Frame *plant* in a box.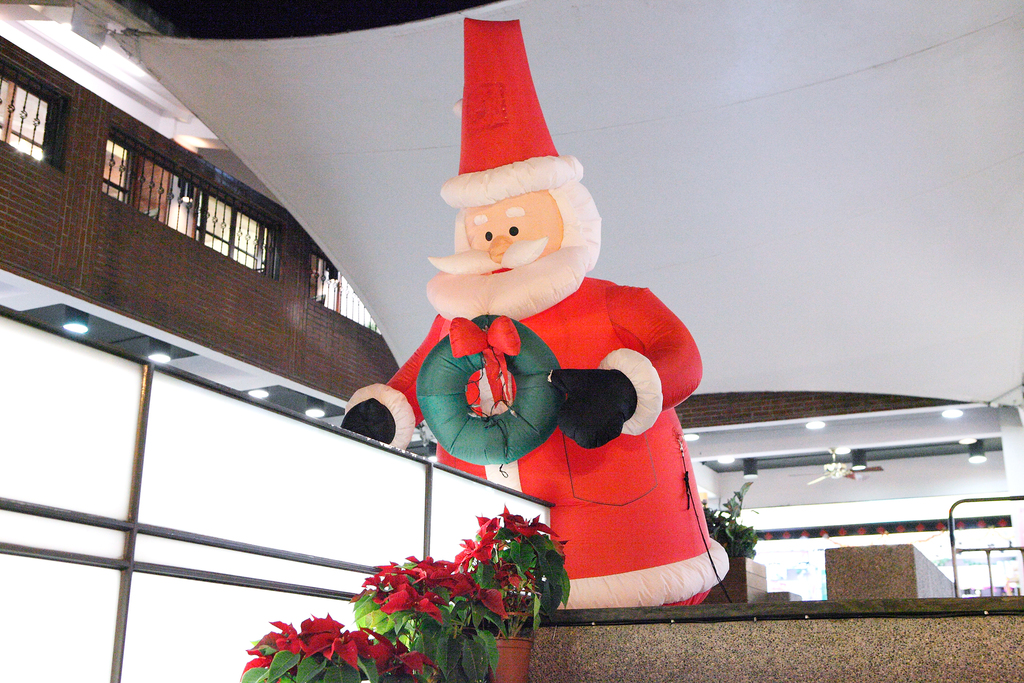
rect(451, 490, 576, 645).
